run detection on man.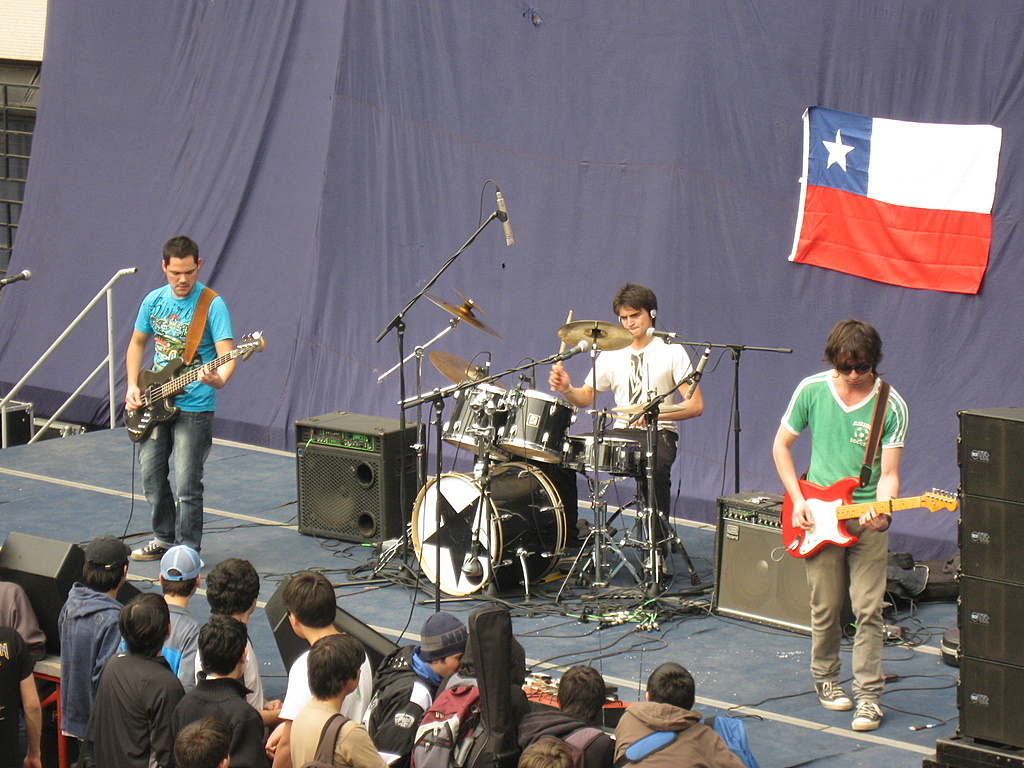
Result: {"left": 769, "top": 323, "right": 916, "bottom": 727}.
